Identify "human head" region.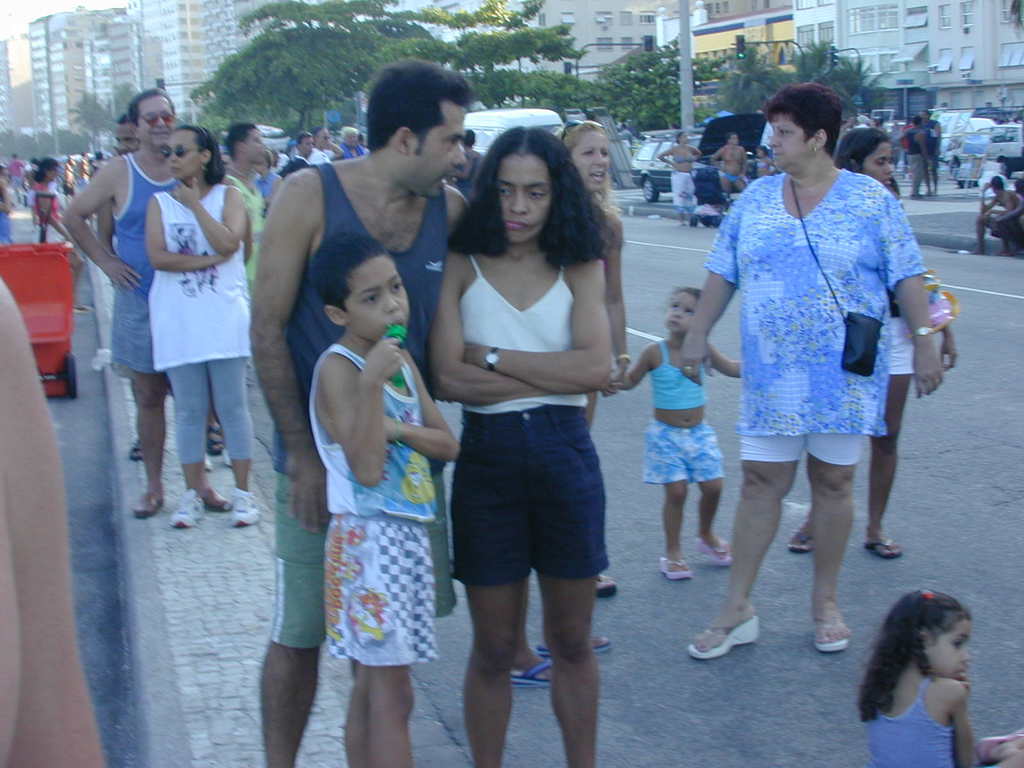
Region: (x1=219, y1=152, x2=231, y2=169).
